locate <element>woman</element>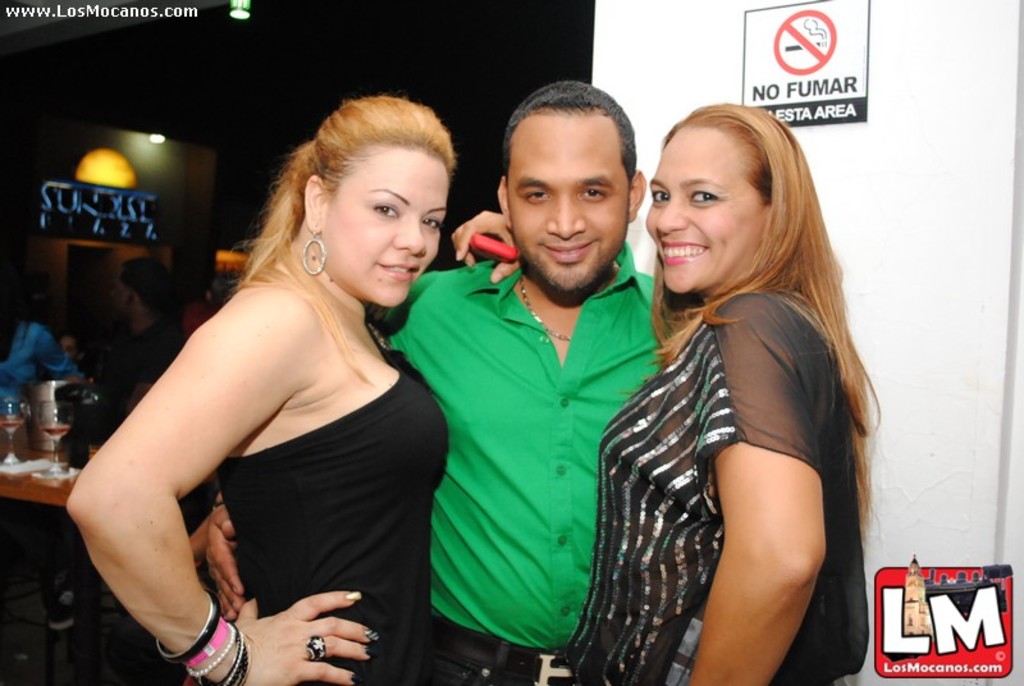
{"x1": 0, "y1": 262, "x2": 87, "y2": 410}
